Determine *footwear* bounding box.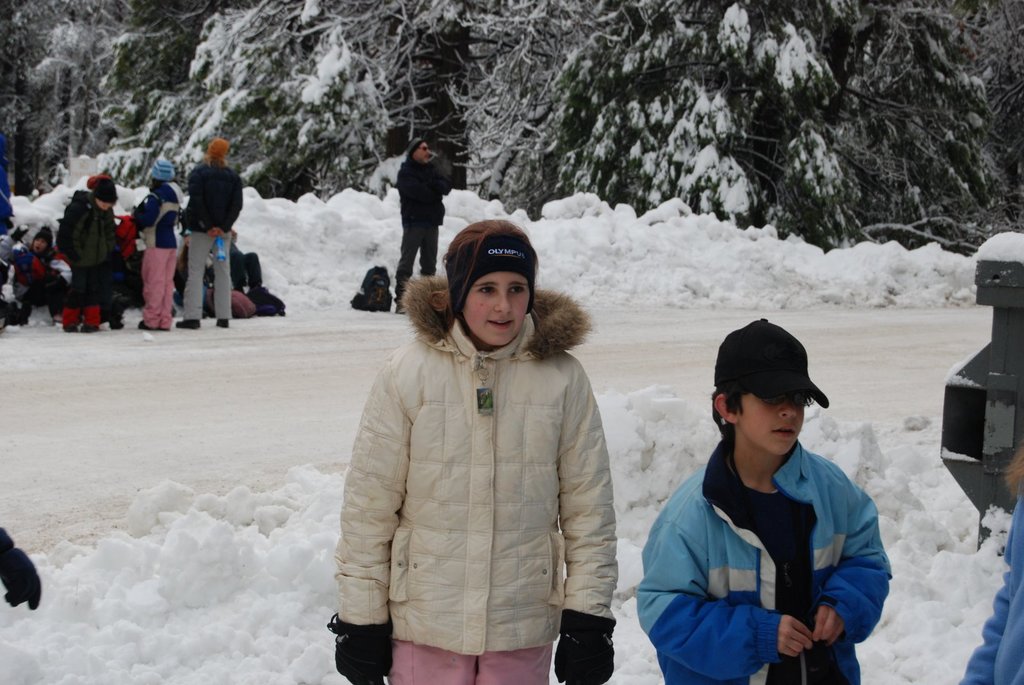
Determined: [214, 316, 226, 332].
